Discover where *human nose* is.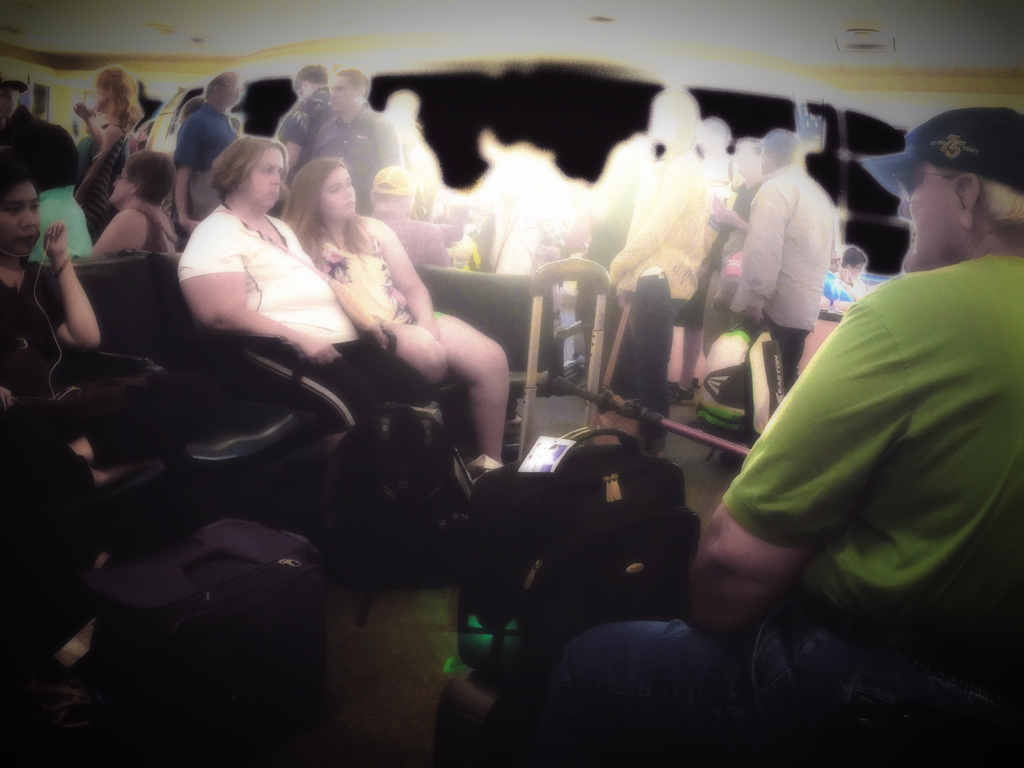
Discovered at 25, 210, 38, 227.
